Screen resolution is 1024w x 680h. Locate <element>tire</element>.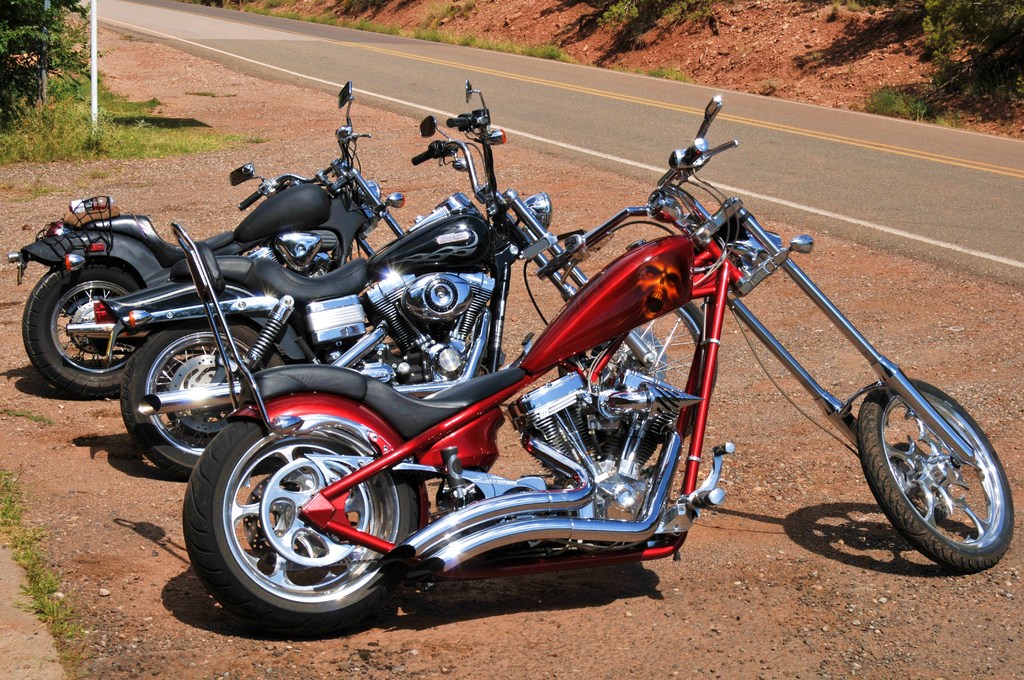
<bbox>182, 425, 392, 624</bbox>.
